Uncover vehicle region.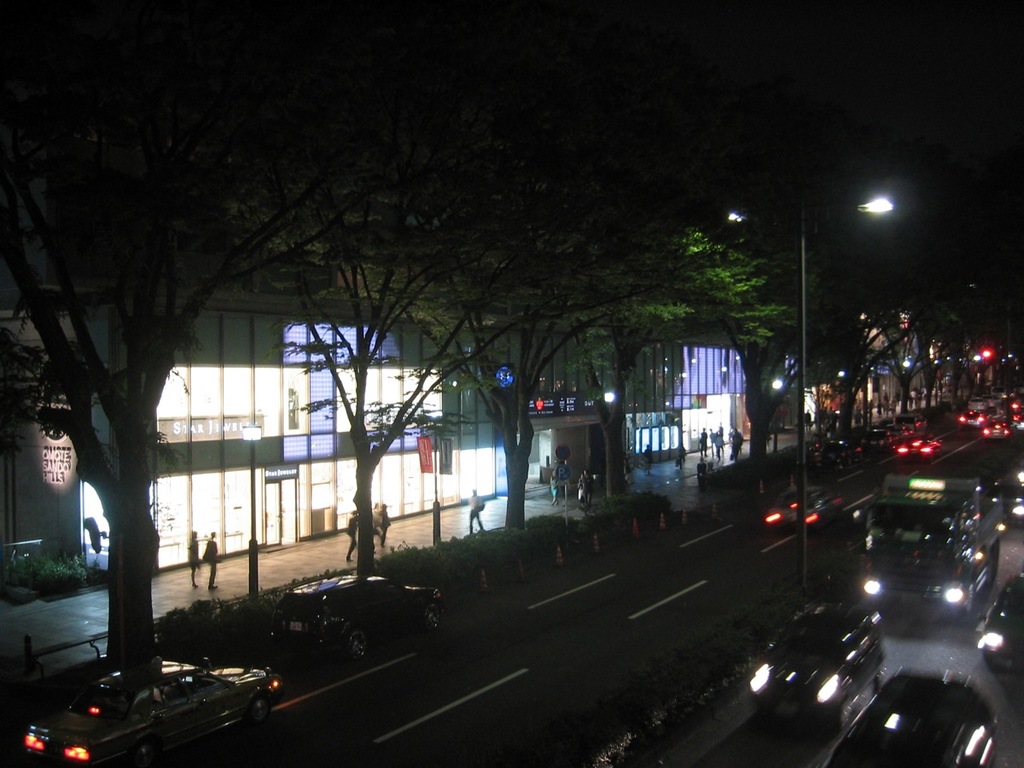
Uncovered: [760, 485, 851, 528].
